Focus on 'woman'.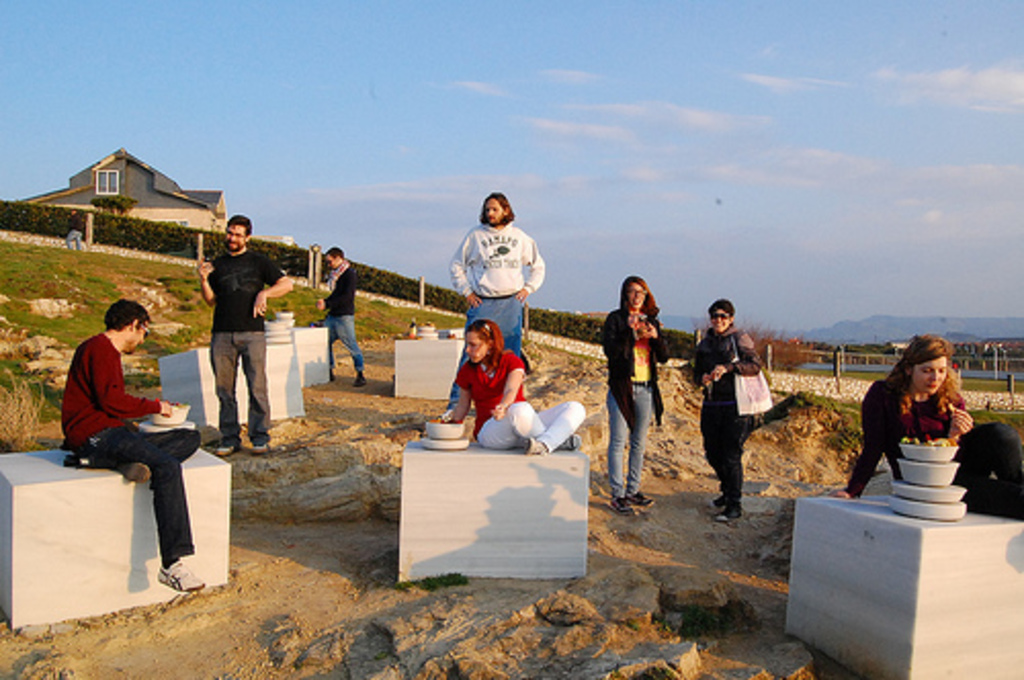
Focused at 862:334:991:510.
